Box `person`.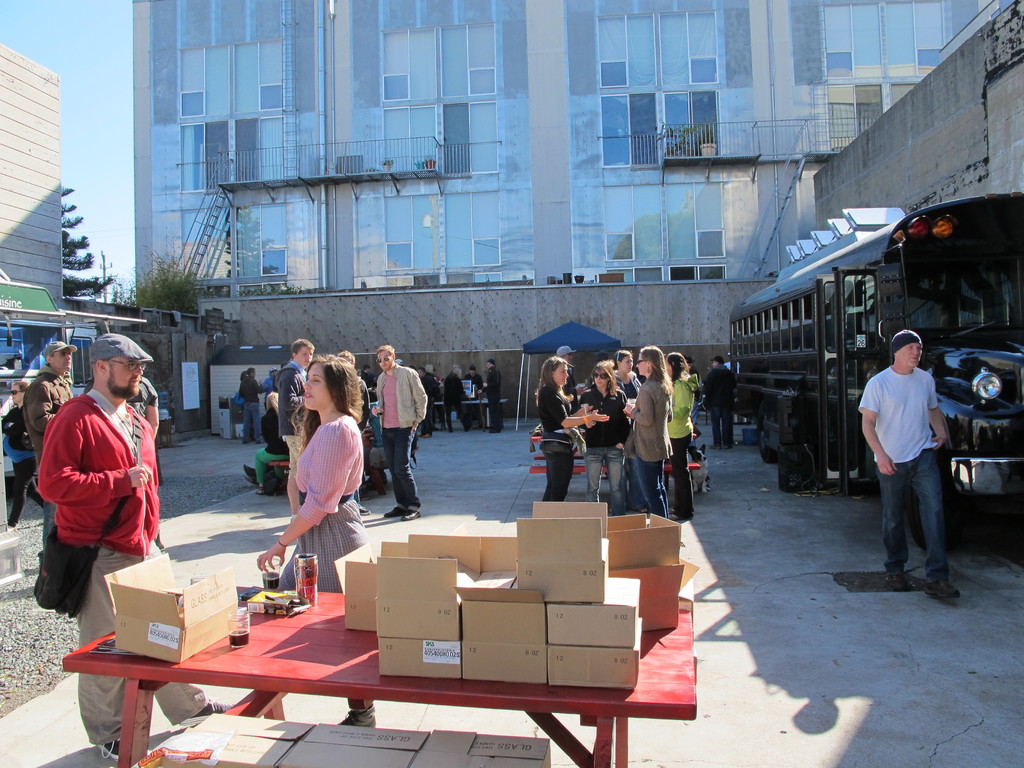
select_region(364, 345, 415, 509).
